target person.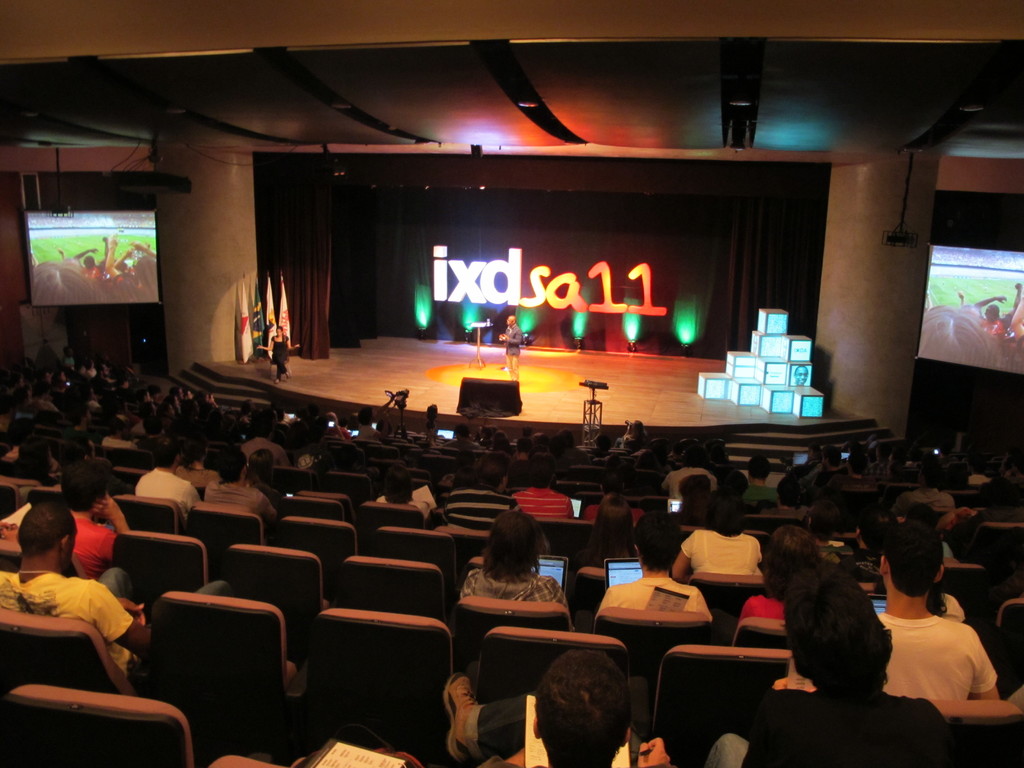
Target region: x1=495 y1=311 x2=521 y2=381.
